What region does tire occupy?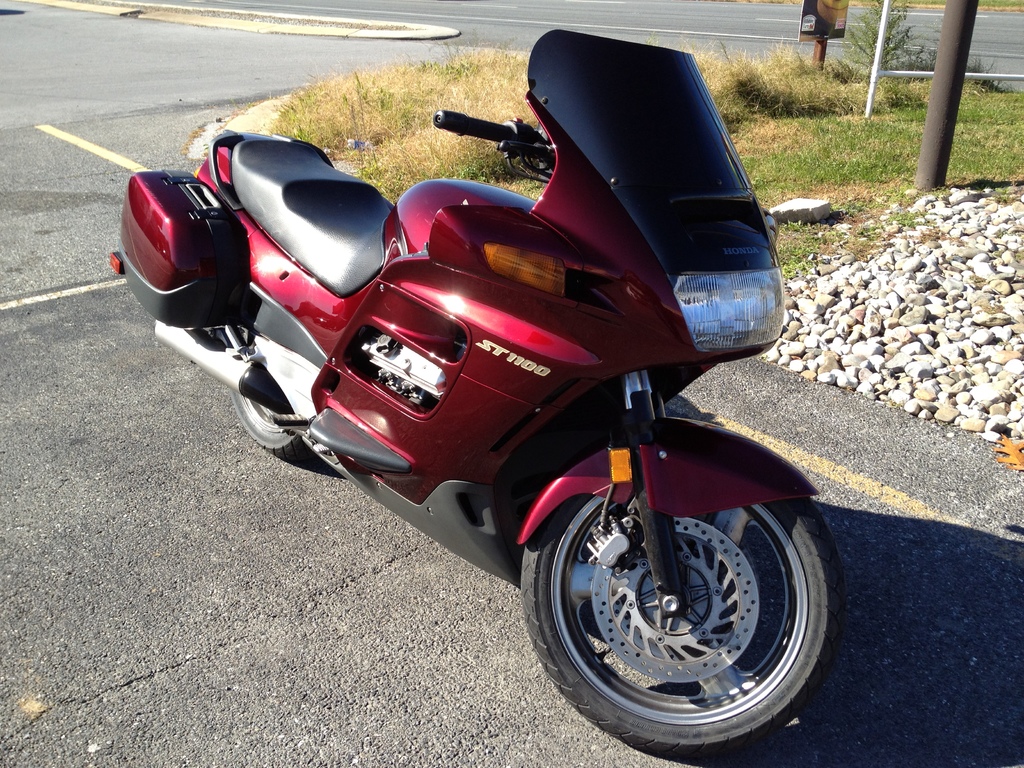
[x1=516, y1=418, x2=845, y2=756].
